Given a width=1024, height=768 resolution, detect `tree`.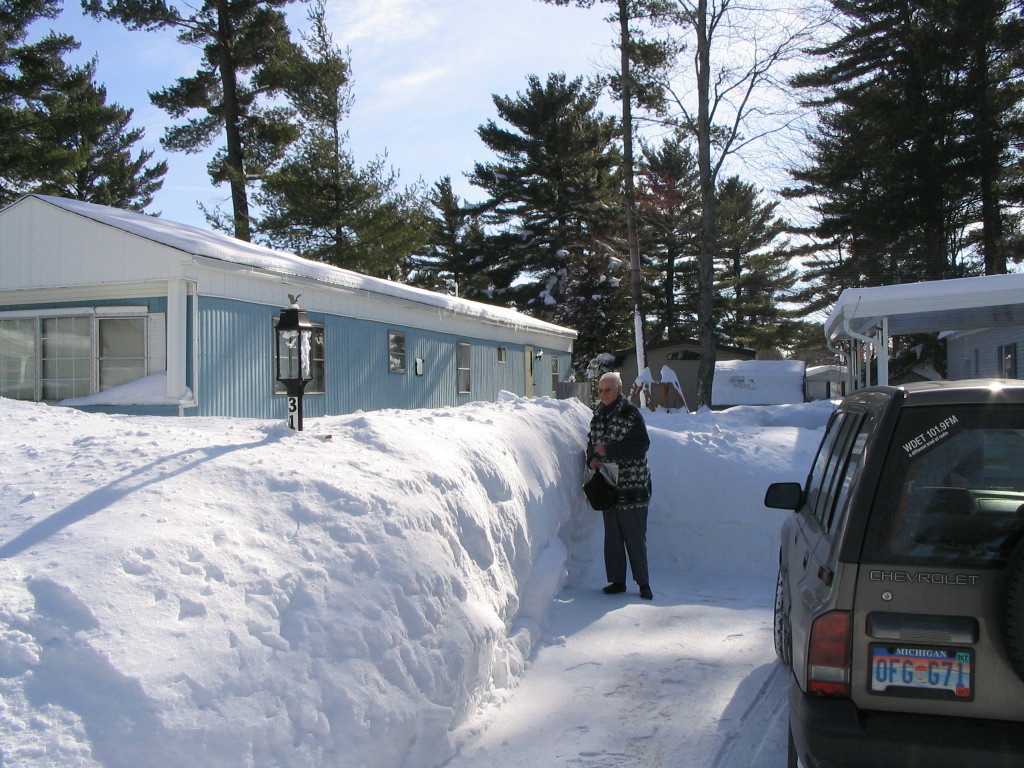
rect(81, 0, 353, 241).
